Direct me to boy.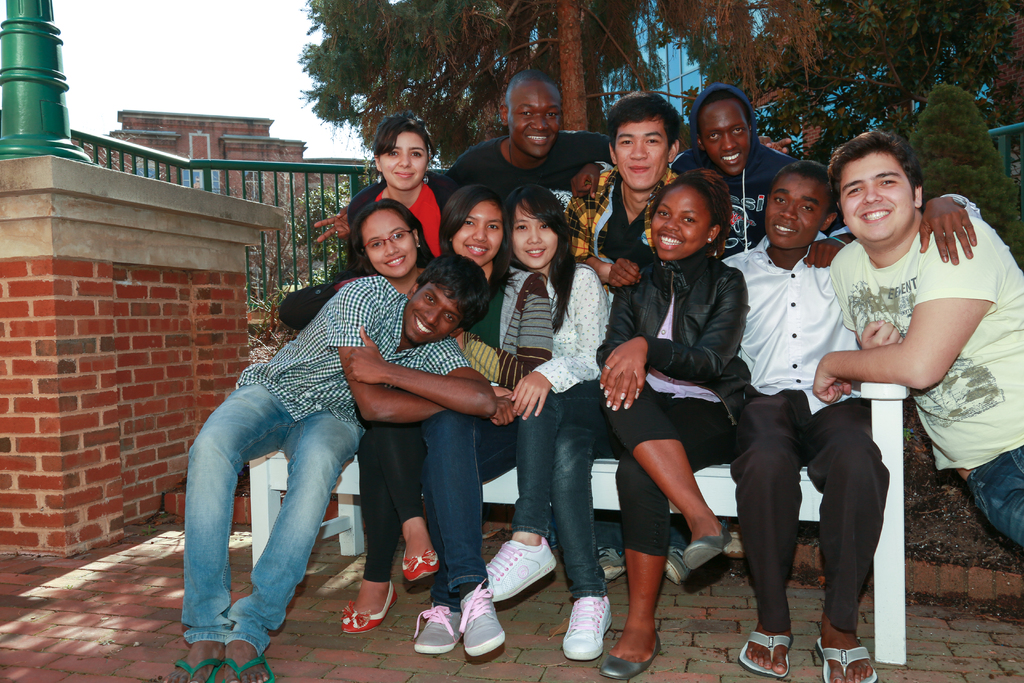
Direction: crop(672, 83, 793, 559).
